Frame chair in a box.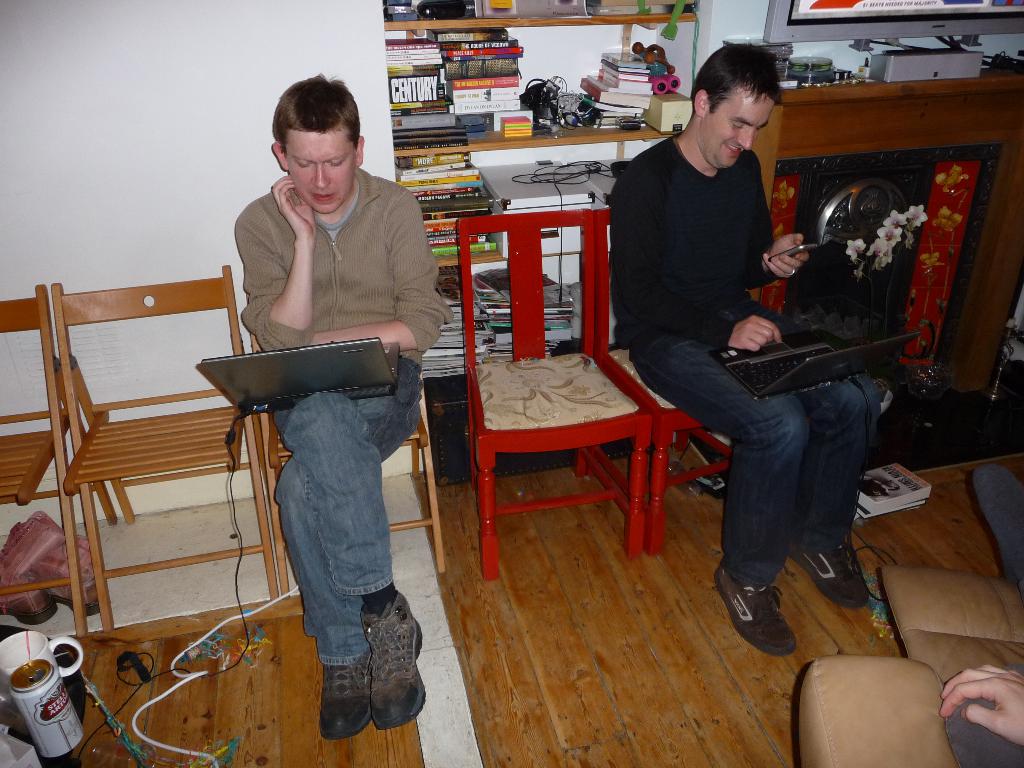
l=588, t=210, r=742, b=553.
